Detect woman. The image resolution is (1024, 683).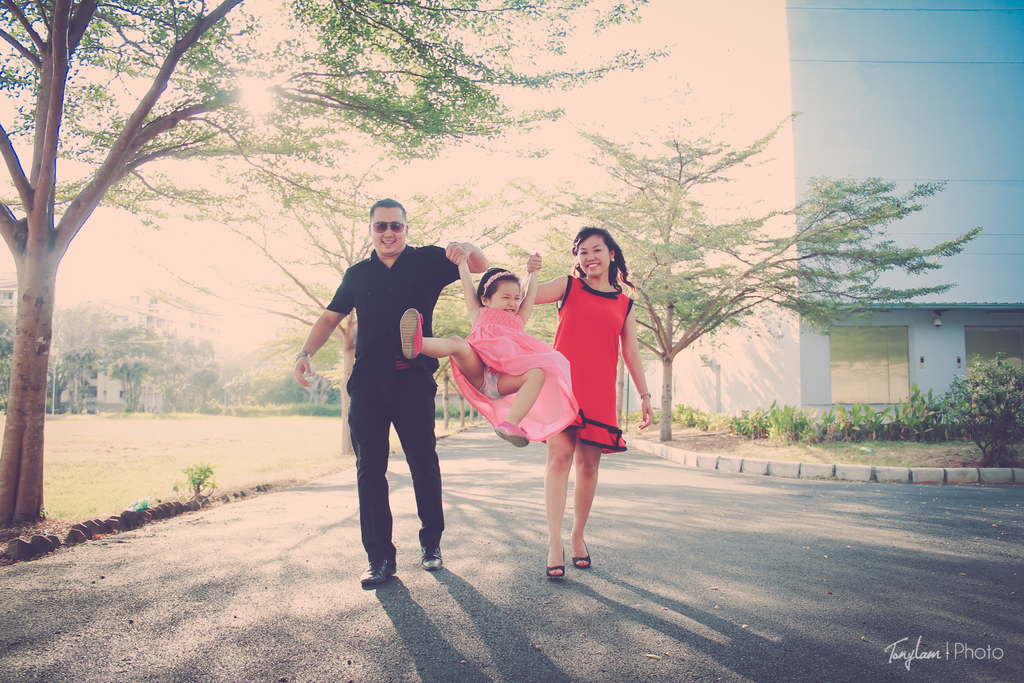
522 226 655 583.
